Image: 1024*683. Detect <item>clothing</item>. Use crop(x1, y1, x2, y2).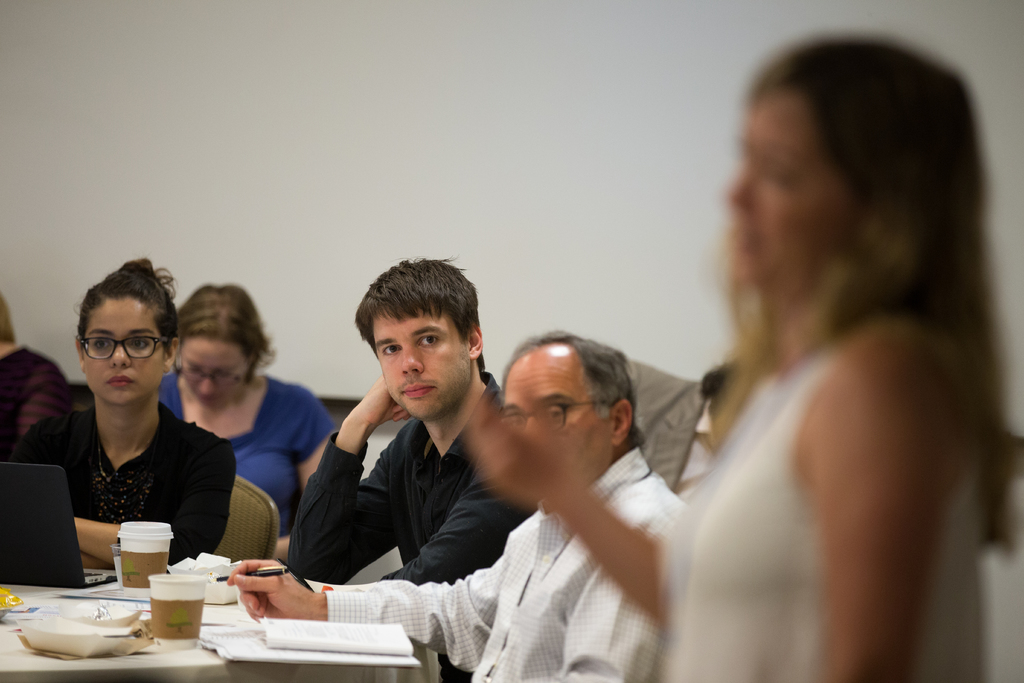
crop(287, 370, 546, 682).
